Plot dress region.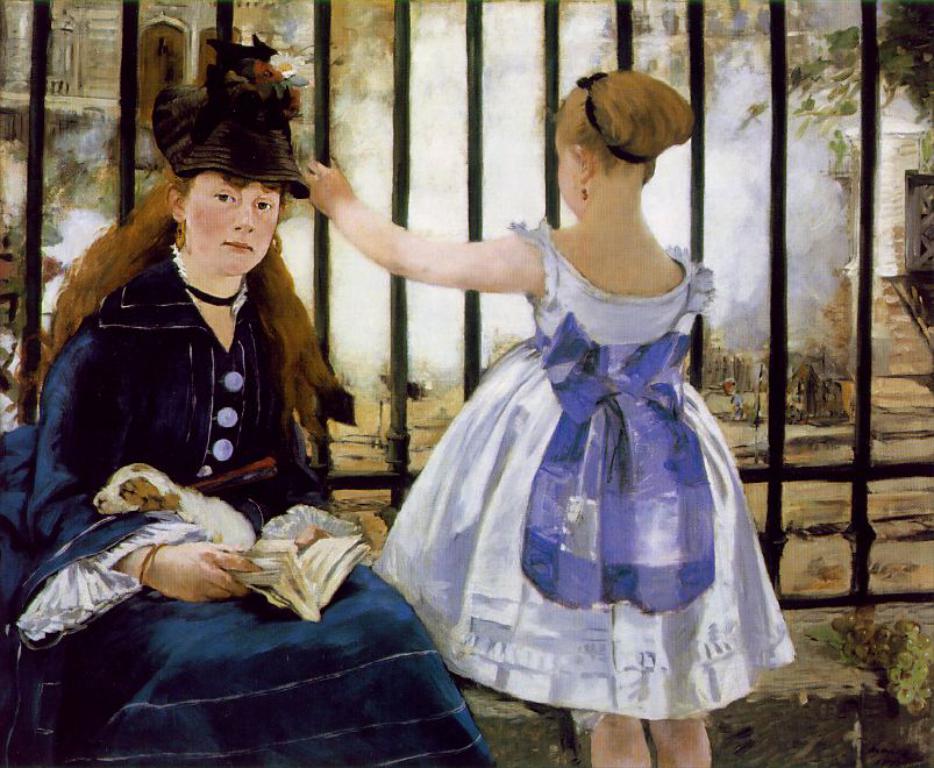
Plotted at box(0, 237, 498, 767).
